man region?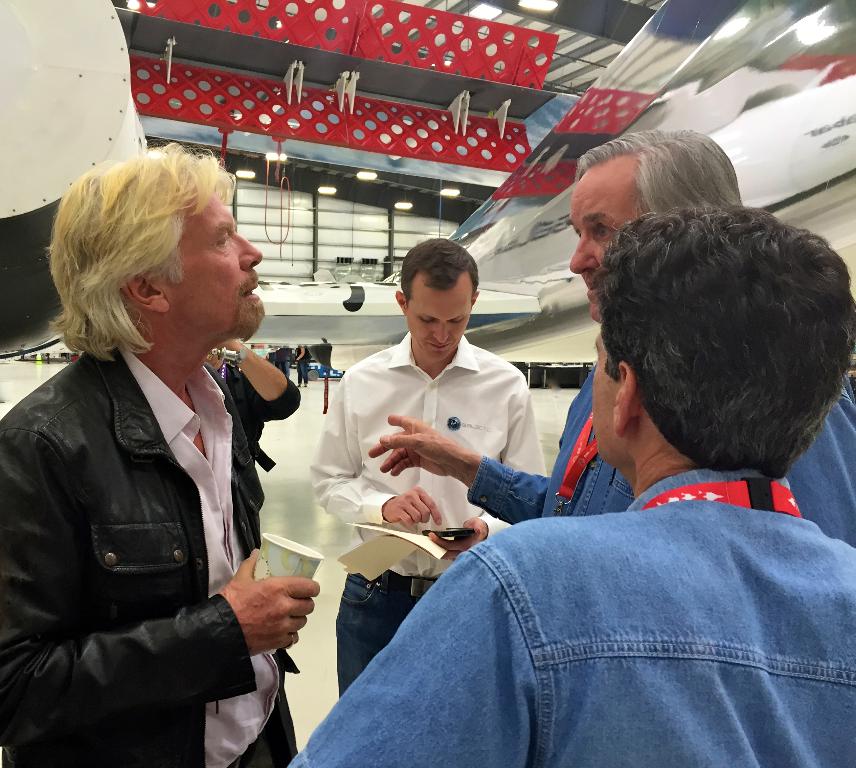
305 234 544 694
